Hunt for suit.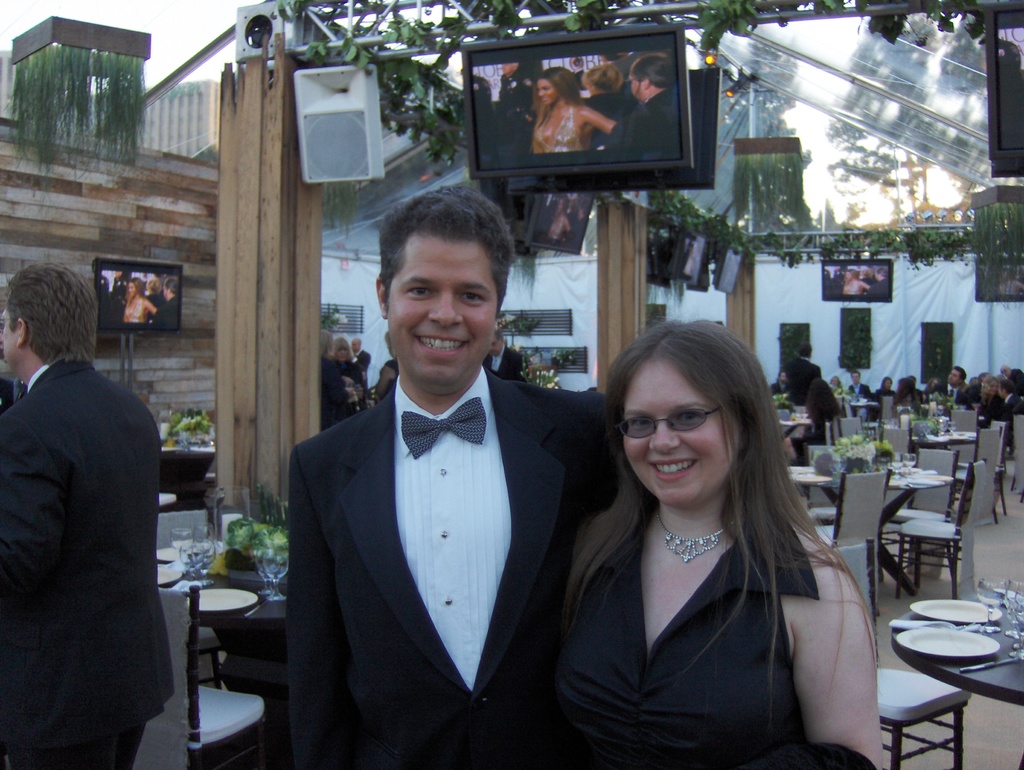
Hunted down at x1=783 y1=357 x2=824 y2=406.
